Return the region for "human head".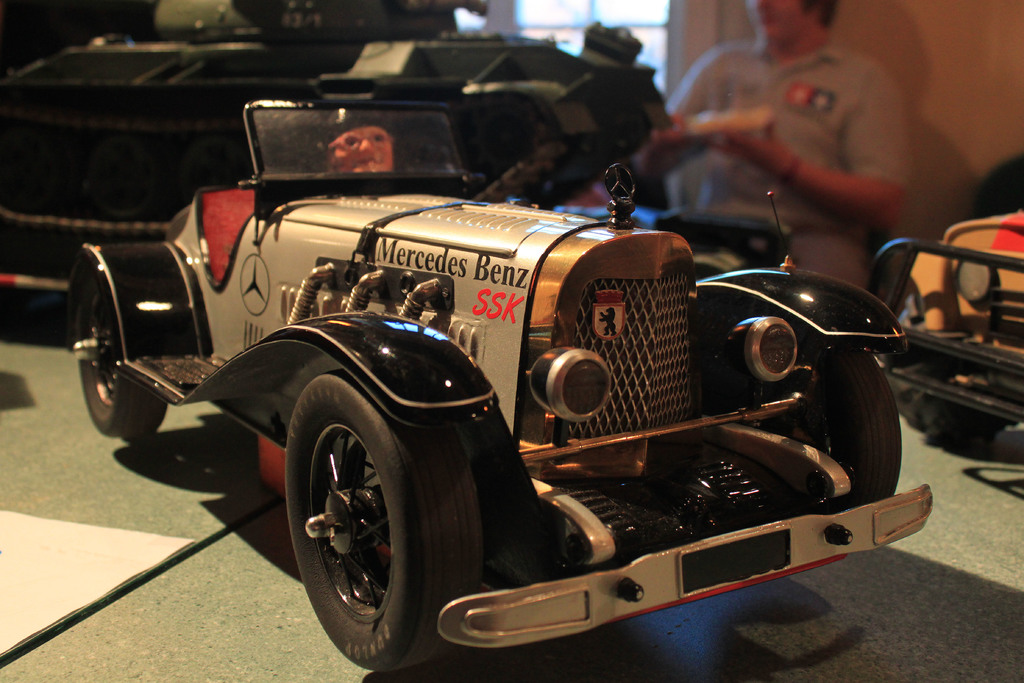
[x1=749, y1=0, x2=846, y2=42].
